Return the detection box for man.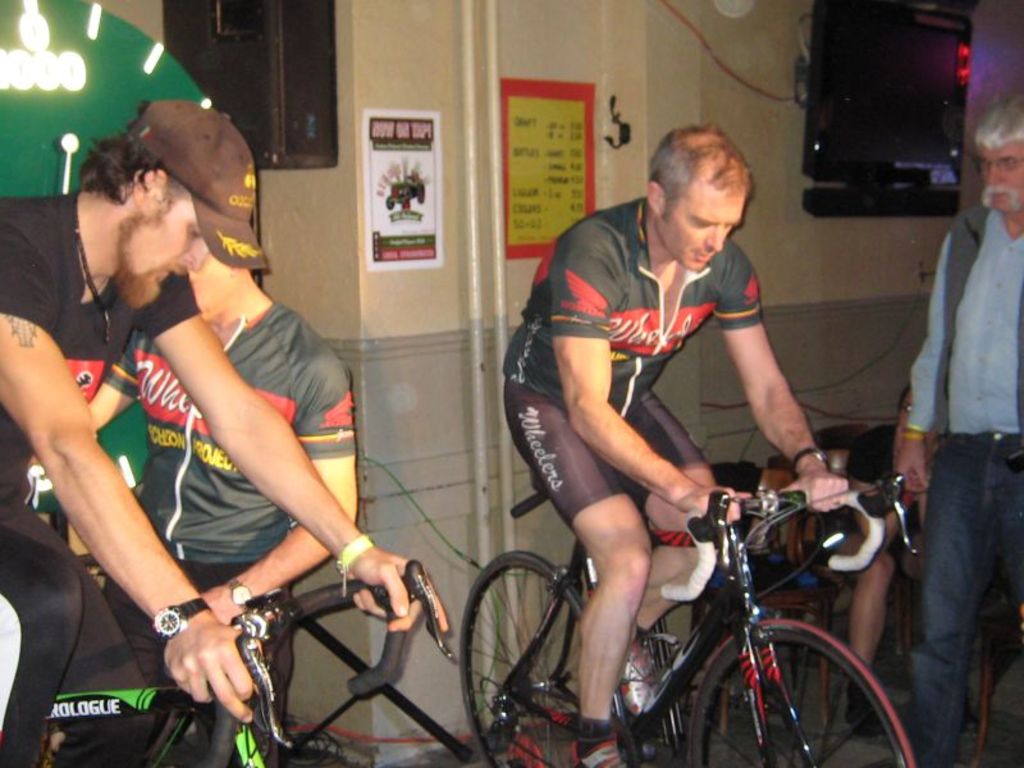
(892, 100, 1023, 767).
